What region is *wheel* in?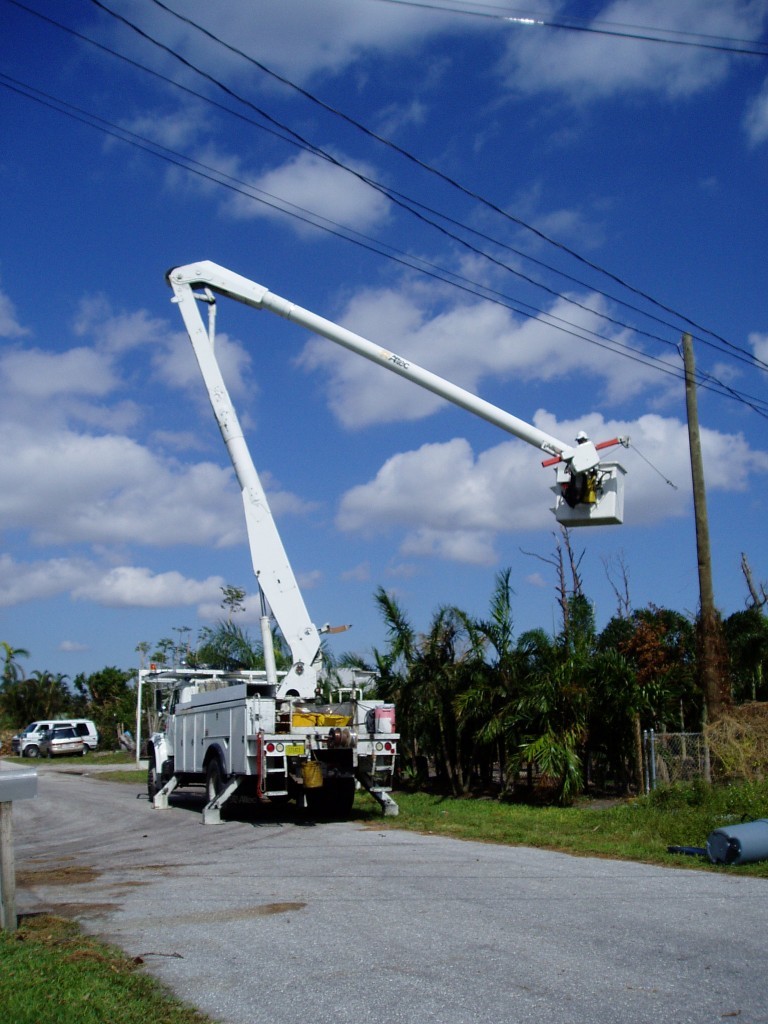
l=83, t=745, r=88, b=754.
